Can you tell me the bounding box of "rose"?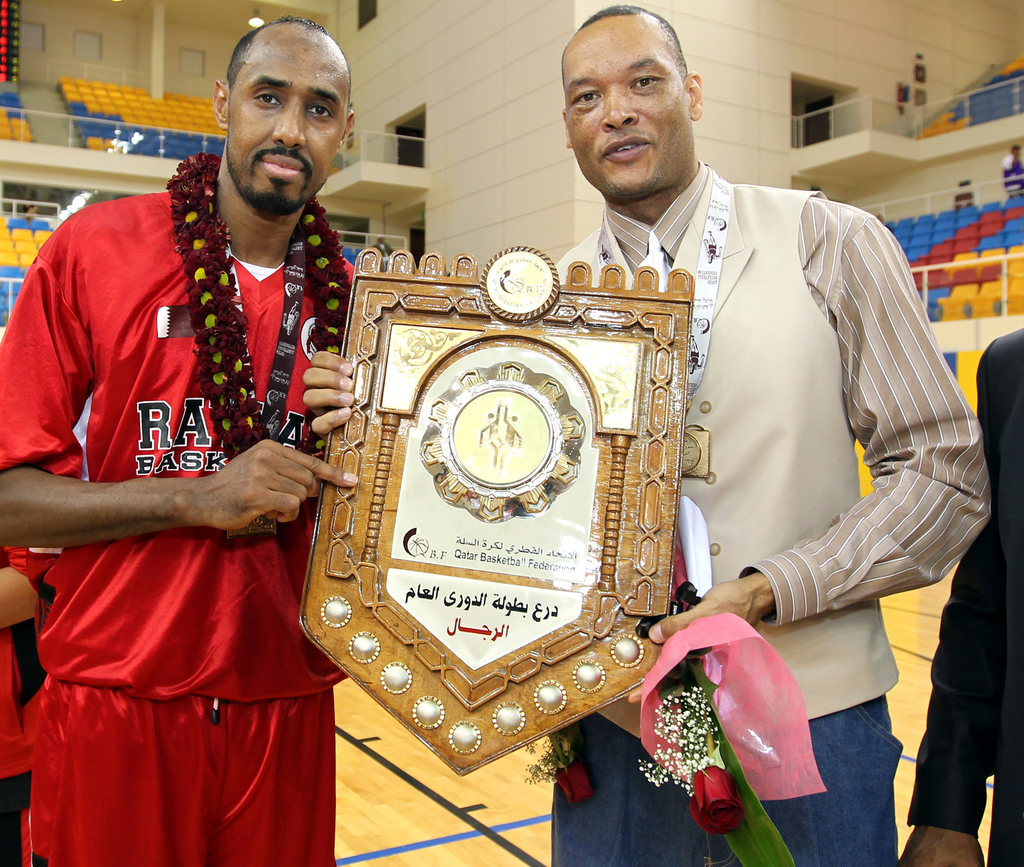
688/761/740/841.
